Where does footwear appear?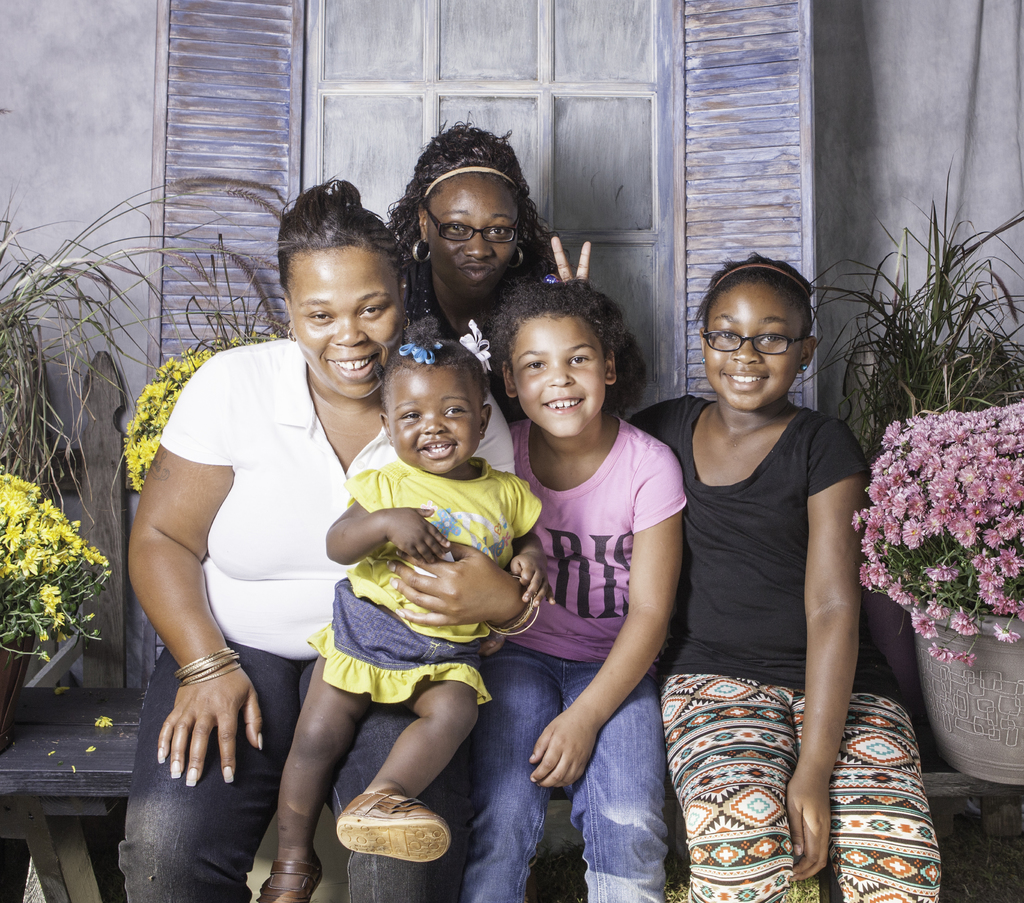
Appears at rect(335, 770, 441, 881).
